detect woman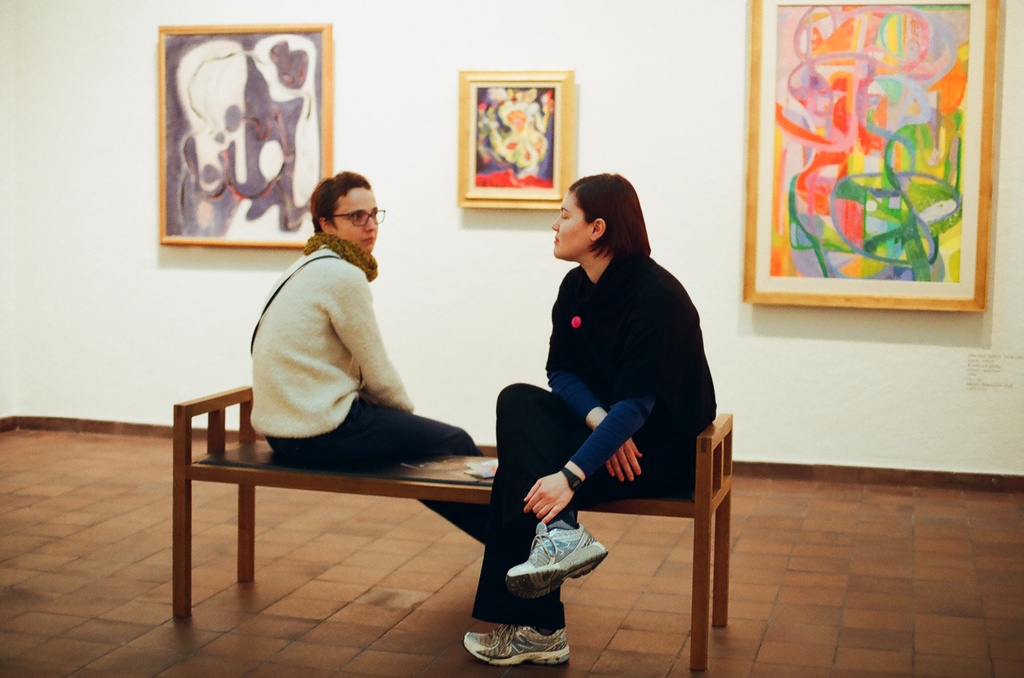
[left=442, top=169, right=723, bottom=677]
